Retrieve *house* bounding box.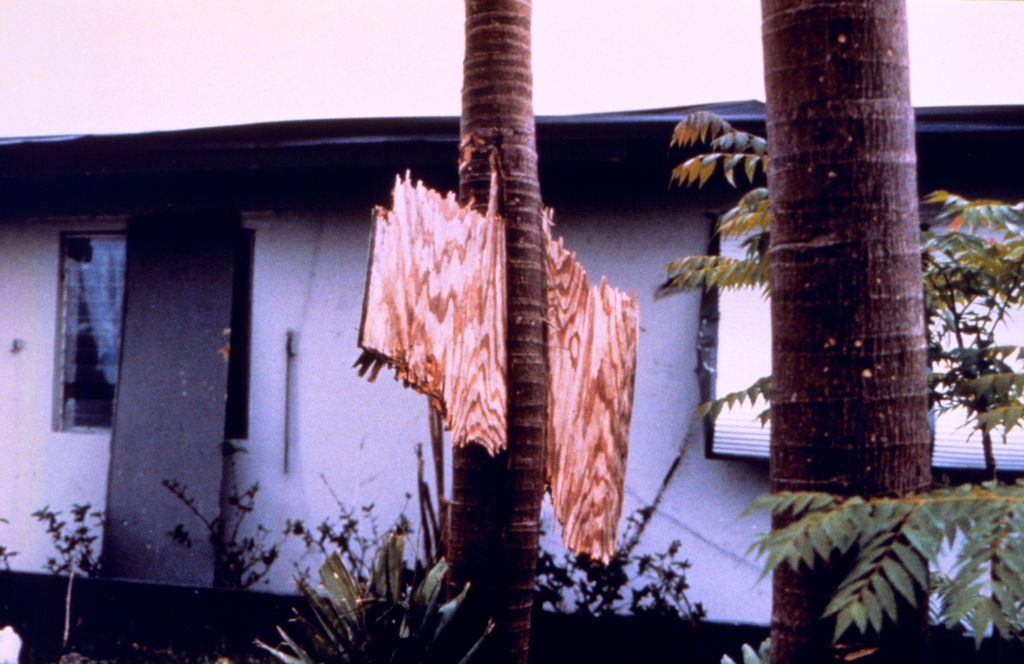
Bounding box: 0,93,1023,663.
